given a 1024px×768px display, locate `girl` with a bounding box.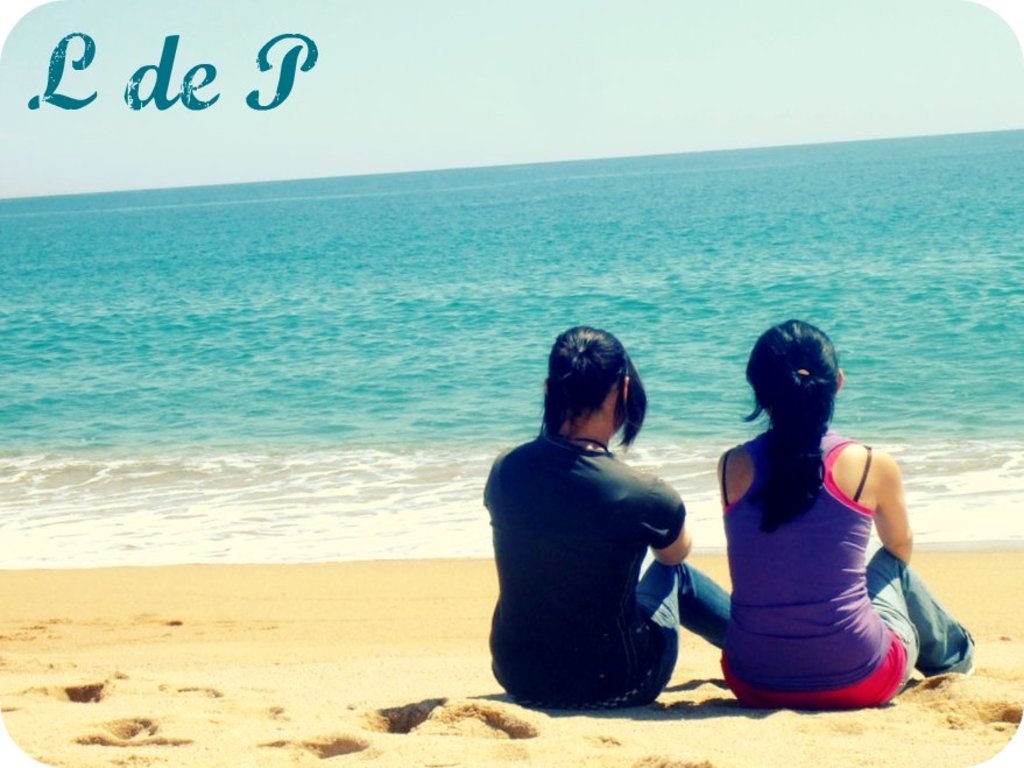
Located: detection(719, 312, 977, 706).
